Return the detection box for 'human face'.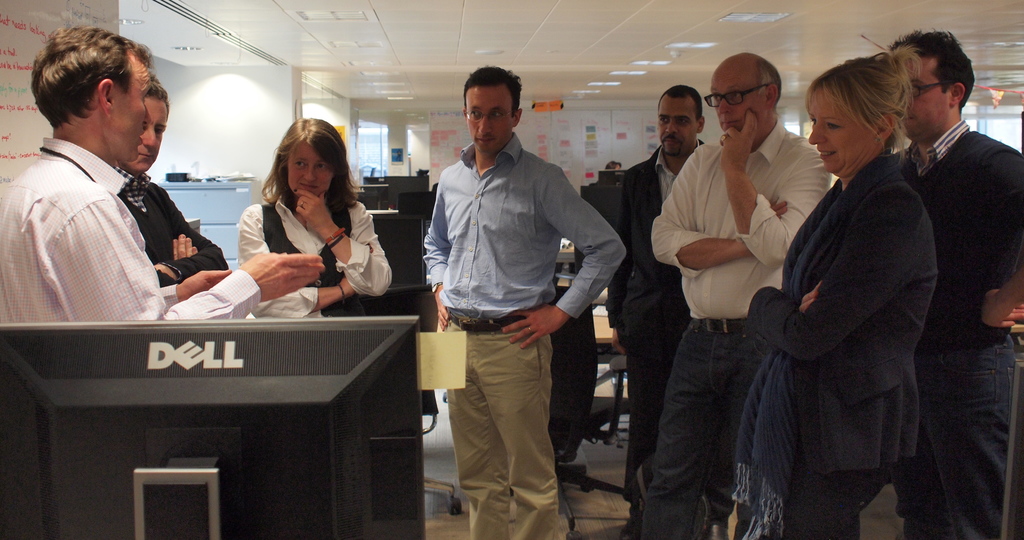
Rect(904, 61, 956, 137).
